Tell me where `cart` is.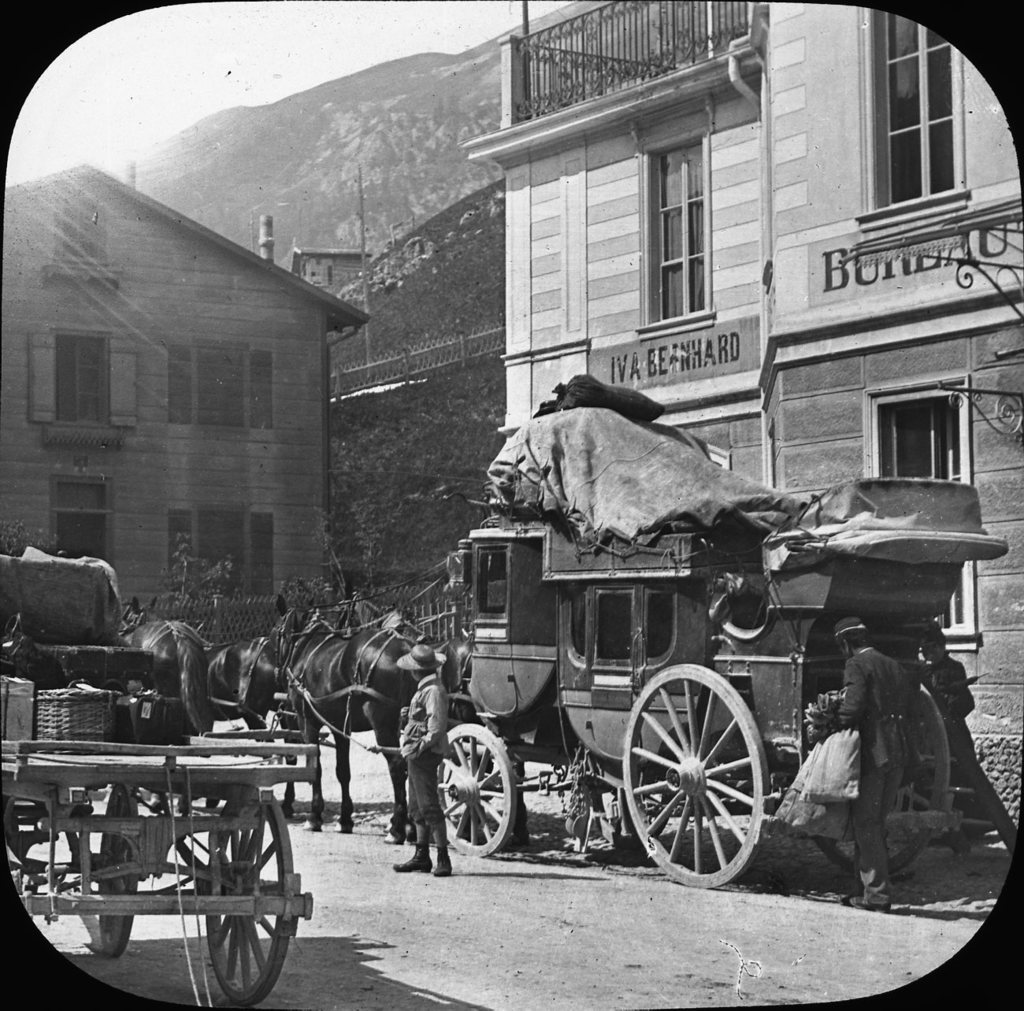
`cart` is at Rect(265, 498, 1008, 892).
